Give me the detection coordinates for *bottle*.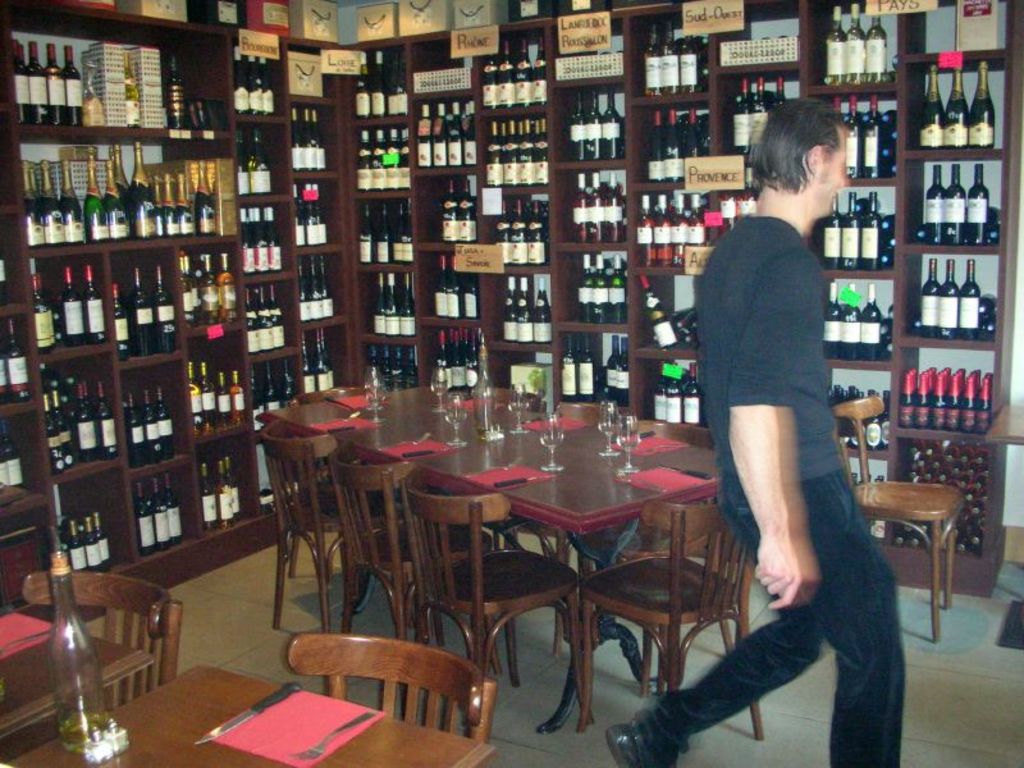
840,187,863,261.
